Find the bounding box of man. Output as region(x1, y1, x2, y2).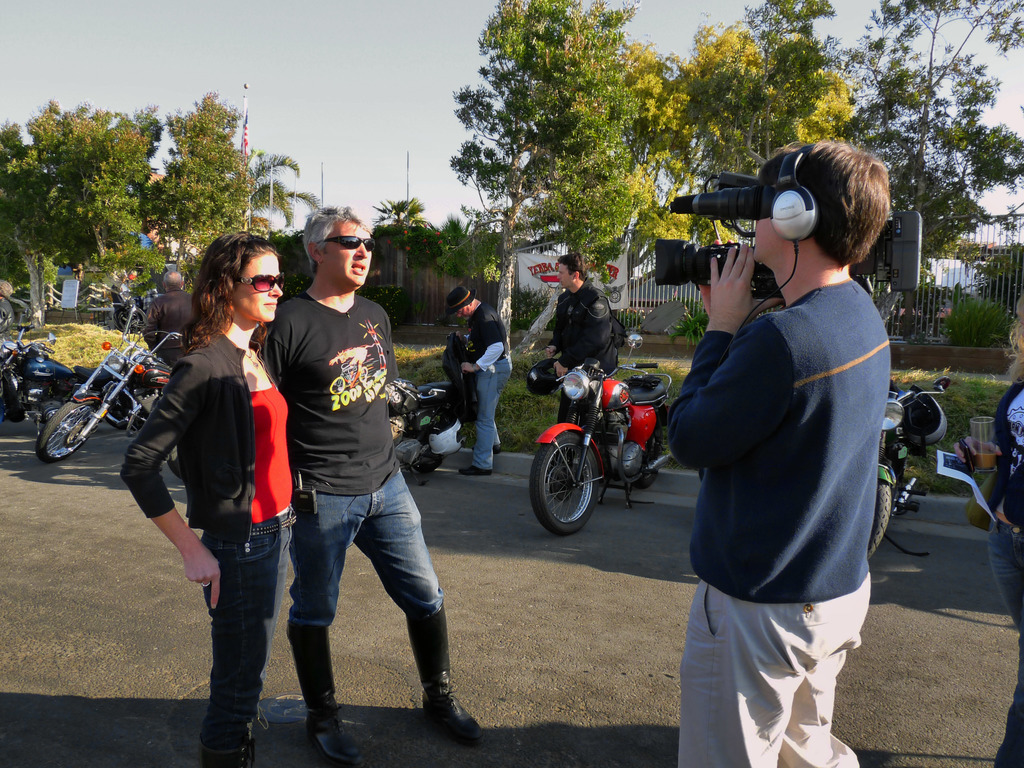
region(547, 246, 620, 482).
